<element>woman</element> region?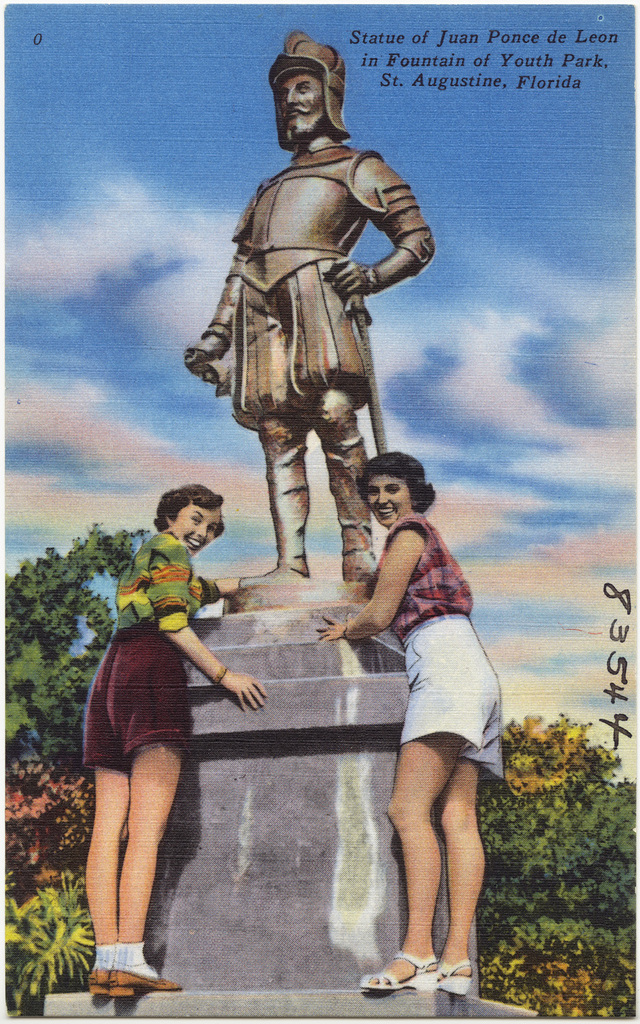
BBox(66, 501, 269, 993)
